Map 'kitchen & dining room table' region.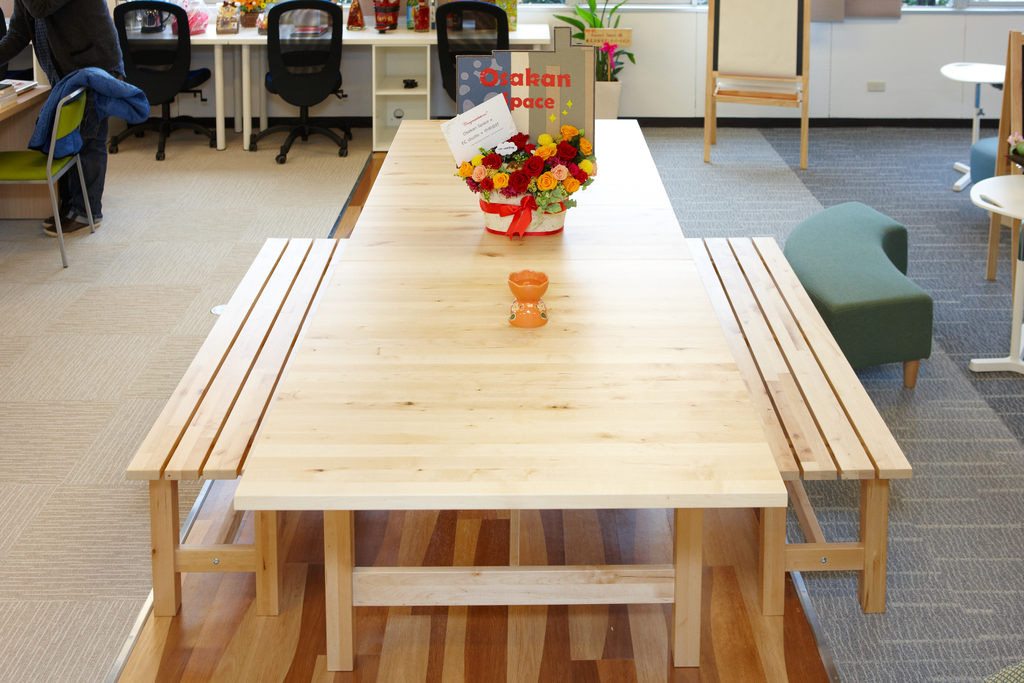
Mapped to Rect(227, 115, 784, 668).
